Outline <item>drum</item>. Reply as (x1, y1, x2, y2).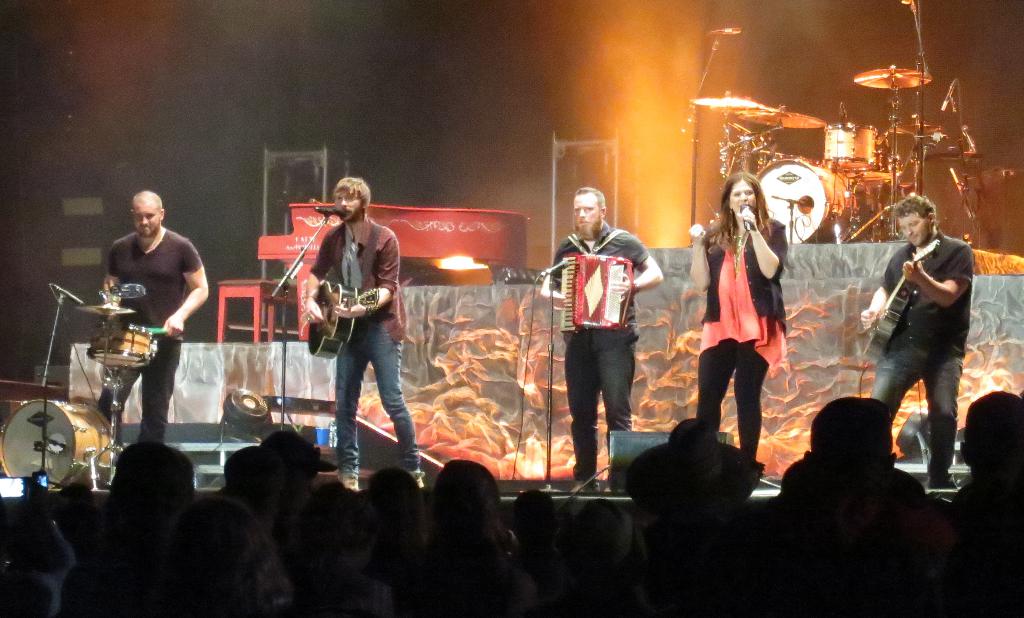
(821, 120, 880, 166).
